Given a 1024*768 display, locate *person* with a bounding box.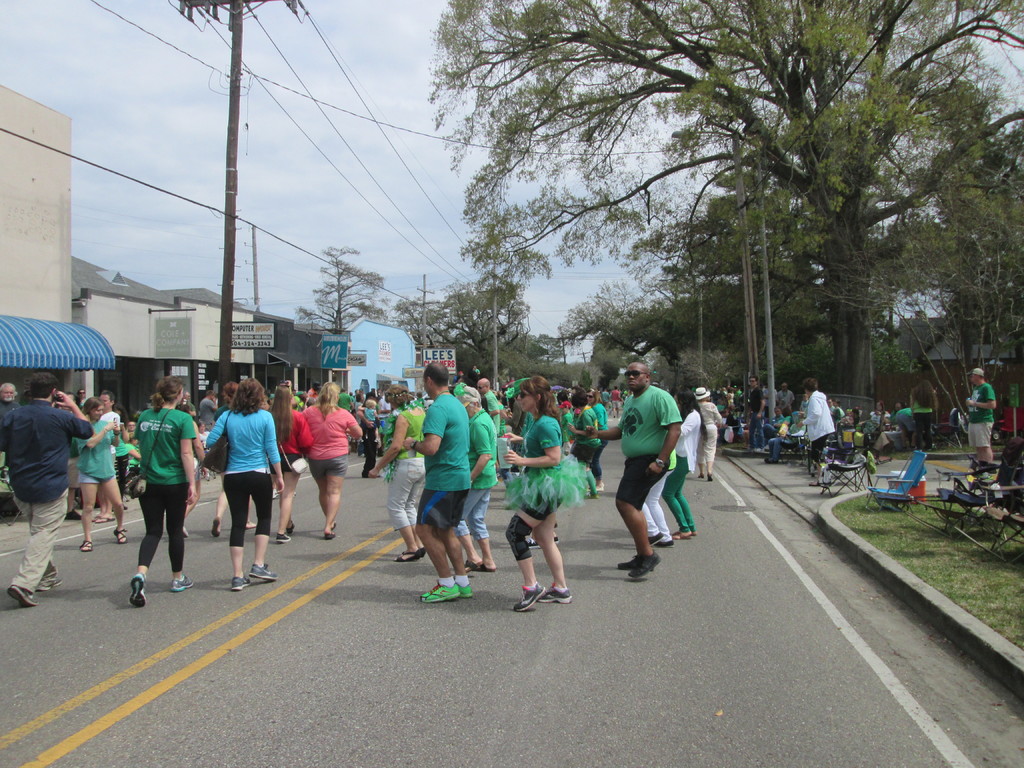
Located: pyautogui.locateOnScreen(118, 371, 189, 596).
